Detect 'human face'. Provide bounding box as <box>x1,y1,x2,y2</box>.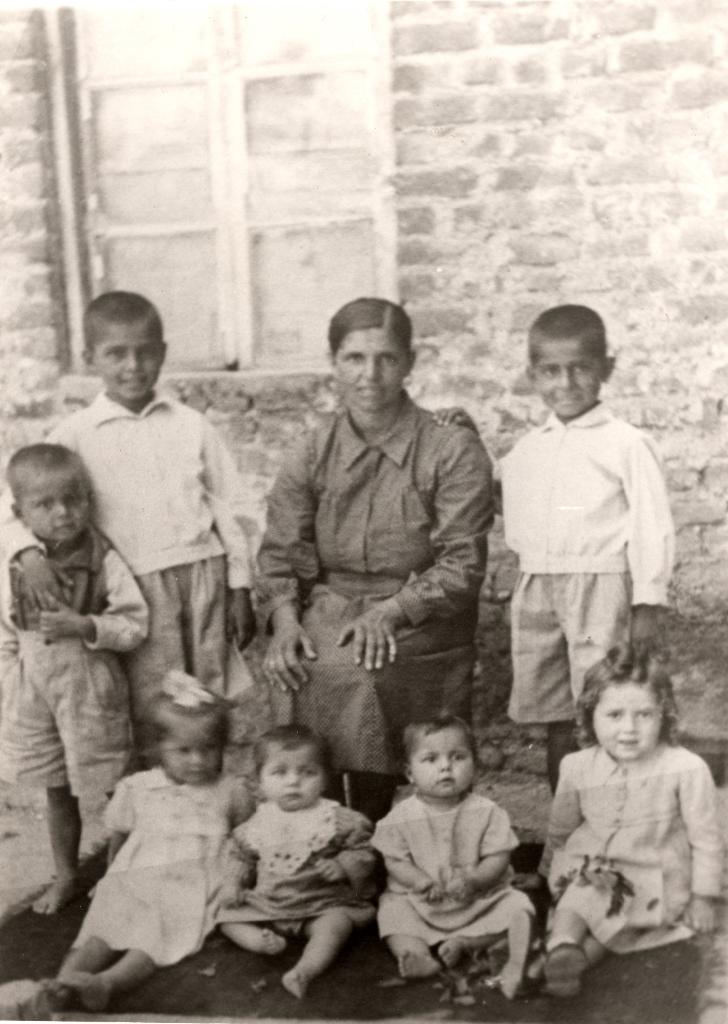
<box>259,741,324,811</box>.
